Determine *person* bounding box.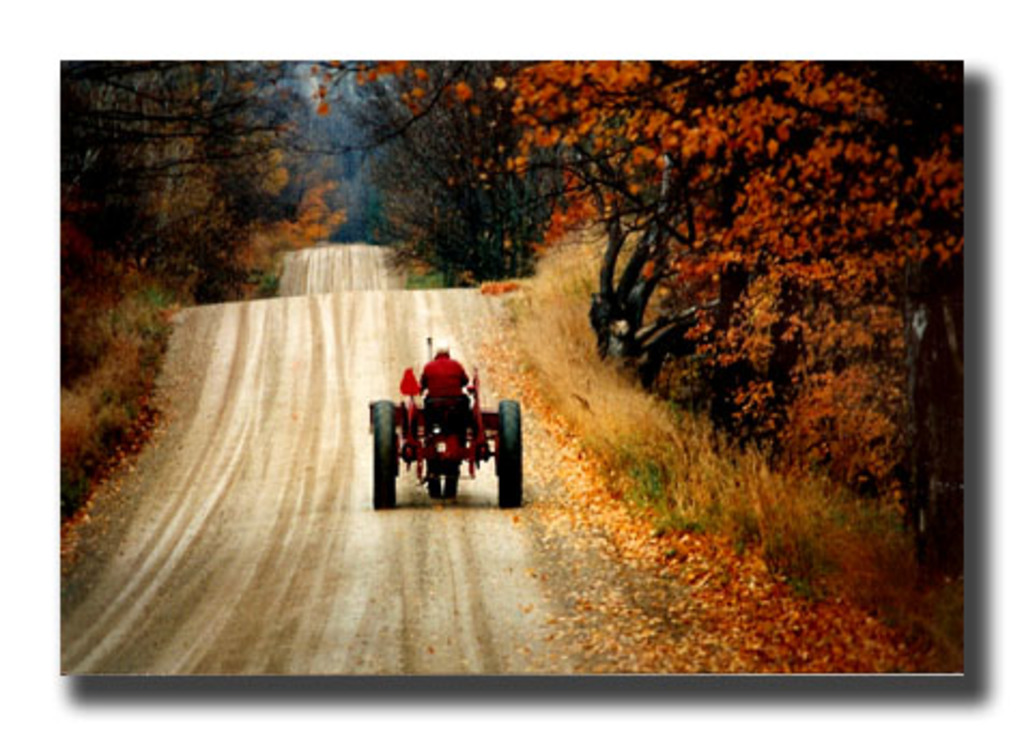
Determined: (left=372, top=327, right=497, bottom=504).
